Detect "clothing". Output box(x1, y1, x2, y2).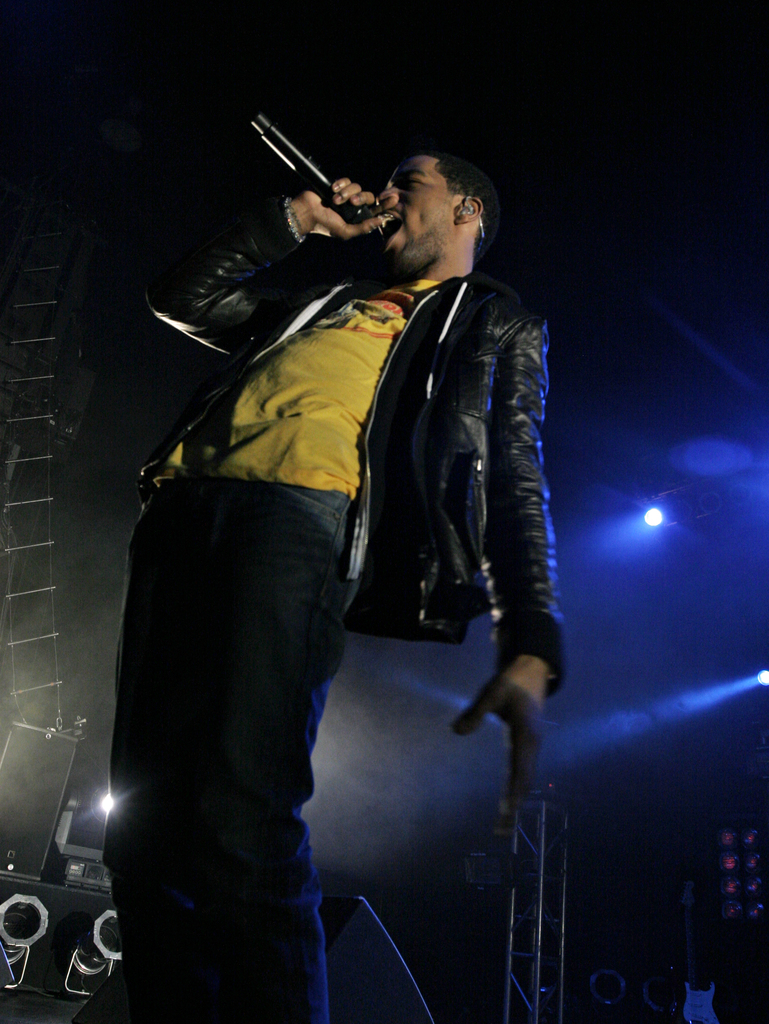
box(108, 199, 570, 1023).
